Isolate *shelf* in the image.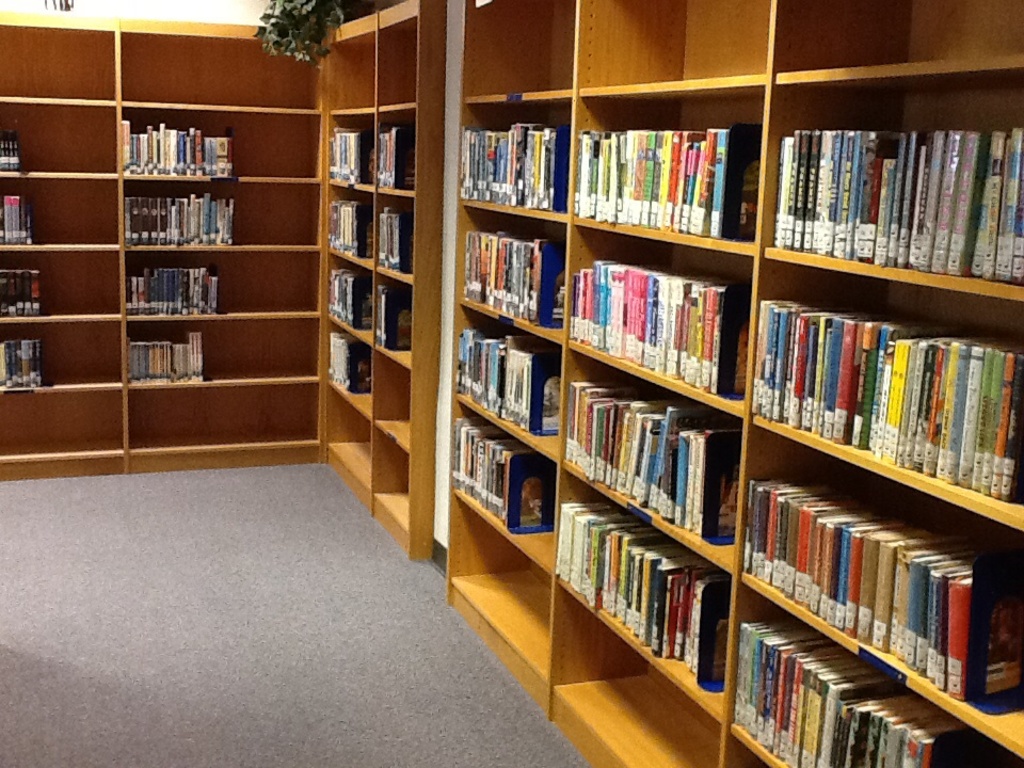
Isolated region: [left=327, top=181, right=371, bottom=260].
